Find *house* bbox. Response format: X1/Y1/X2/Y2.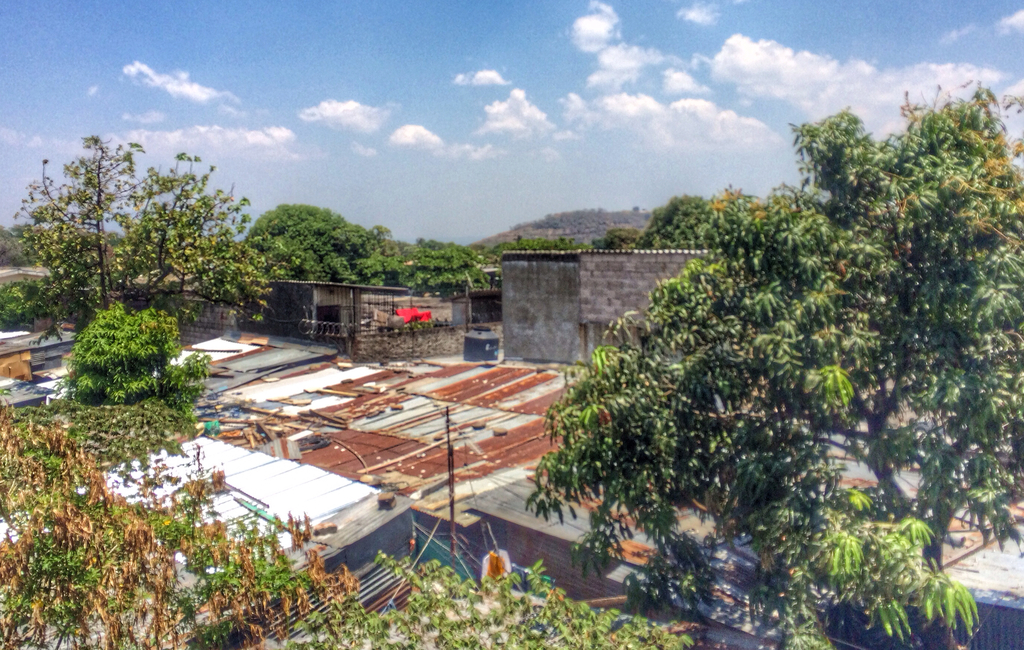
500/250/712/369.
